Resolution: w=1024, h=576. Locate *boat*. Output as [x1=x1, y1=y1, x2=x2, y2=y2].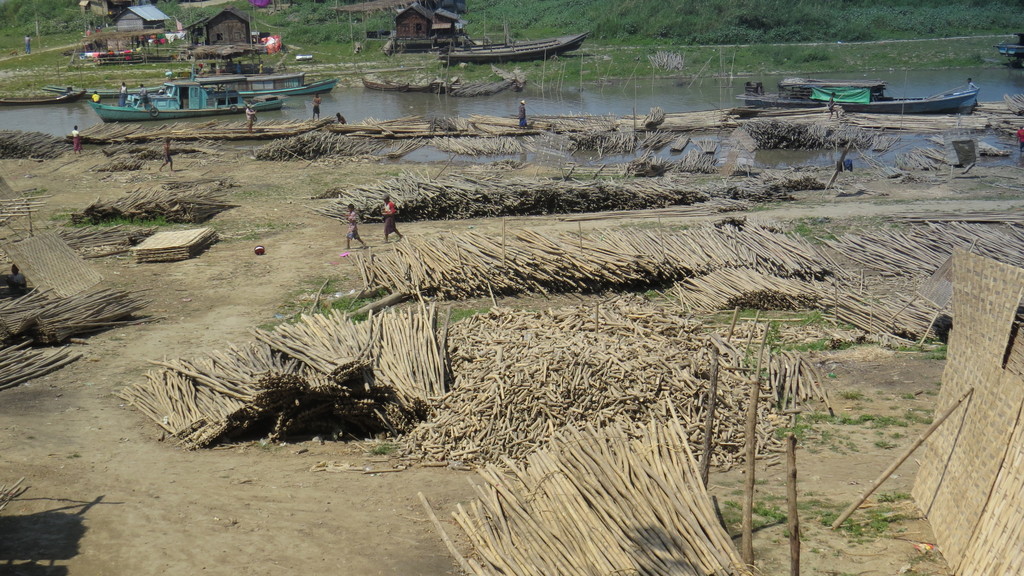
[x1=84, y1=63, x2=284, y2=124].
